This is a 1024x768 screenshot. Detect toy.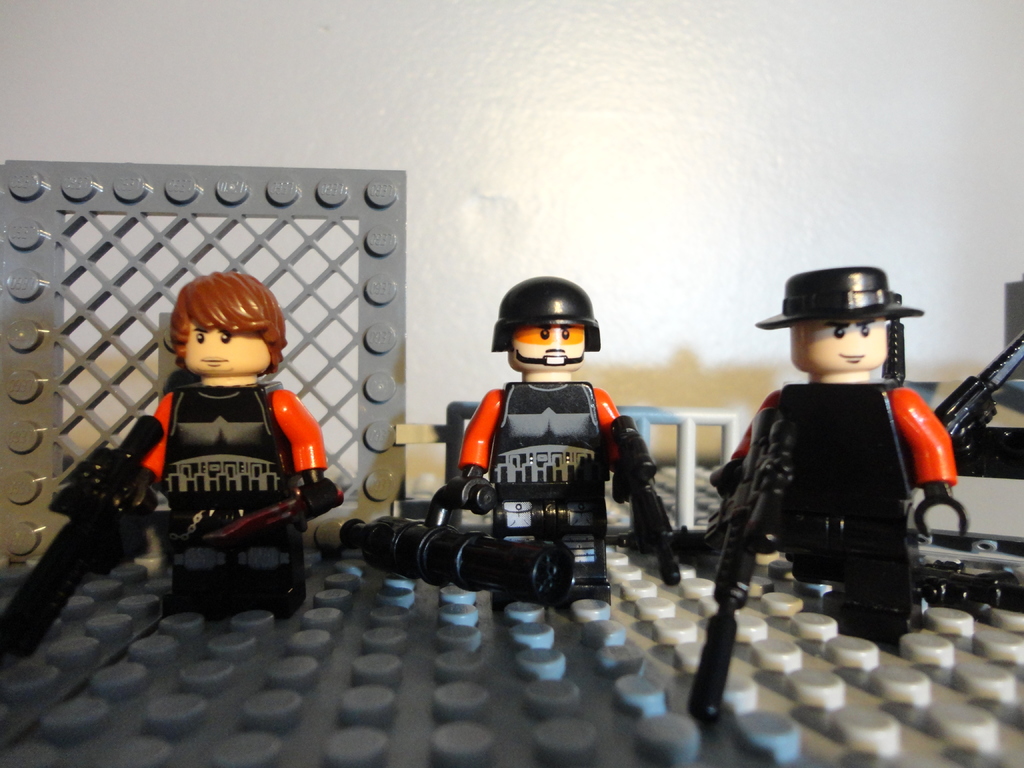
(344, 276, 684, 624).
